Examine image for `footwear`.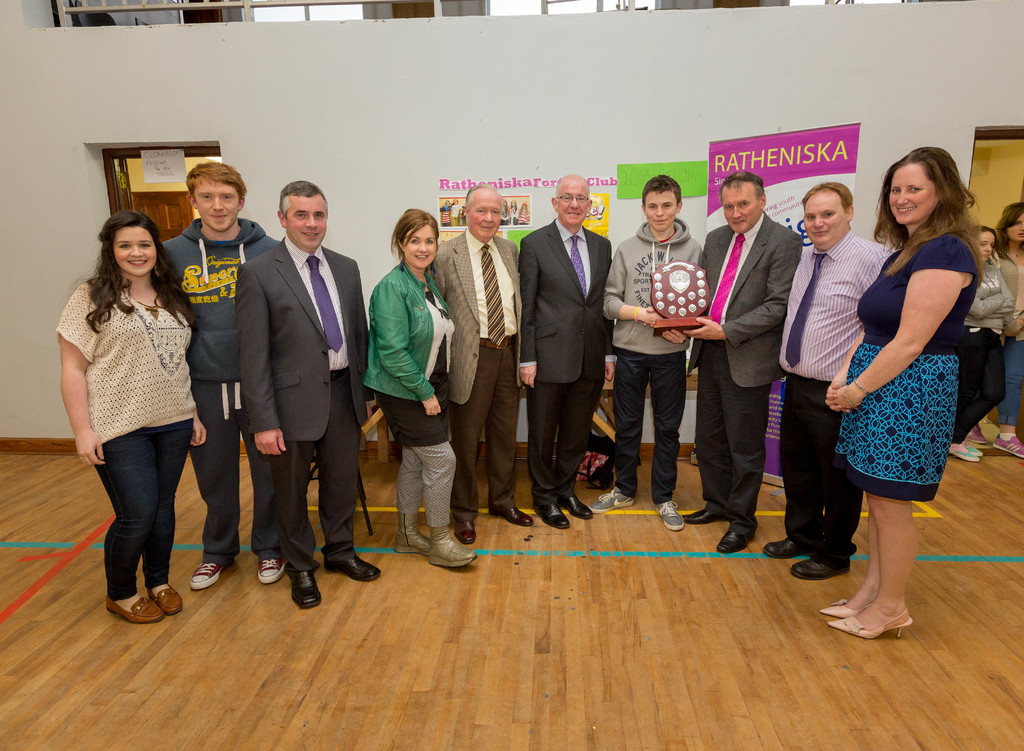
Examination result: box(321, 549, 378, 583).
